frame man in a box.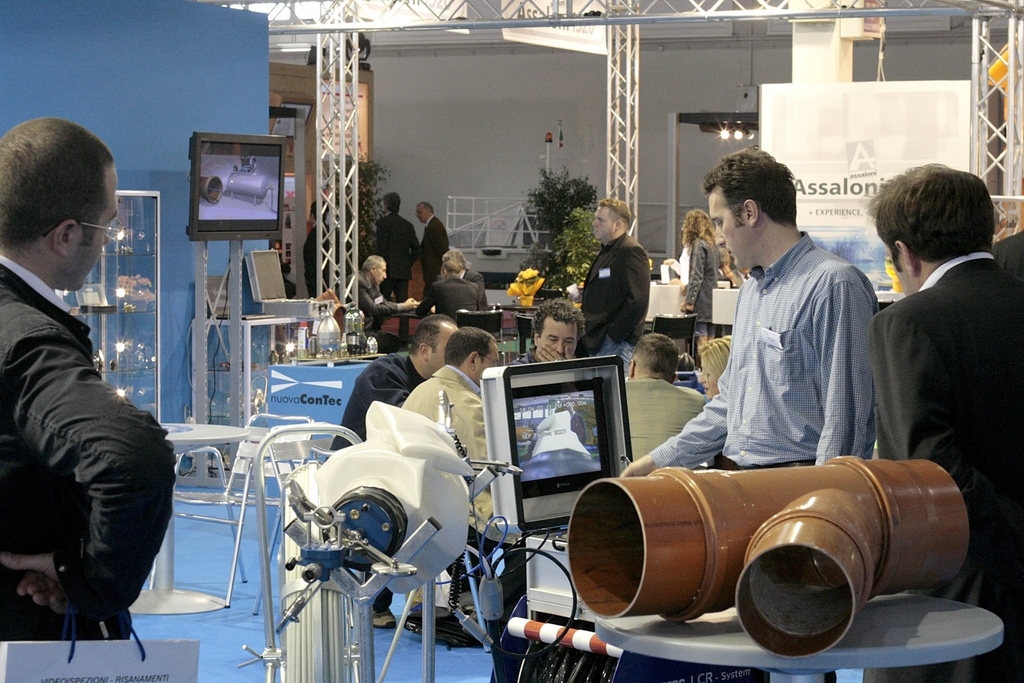
(left=515, top=293, right=588, bottom=365).
